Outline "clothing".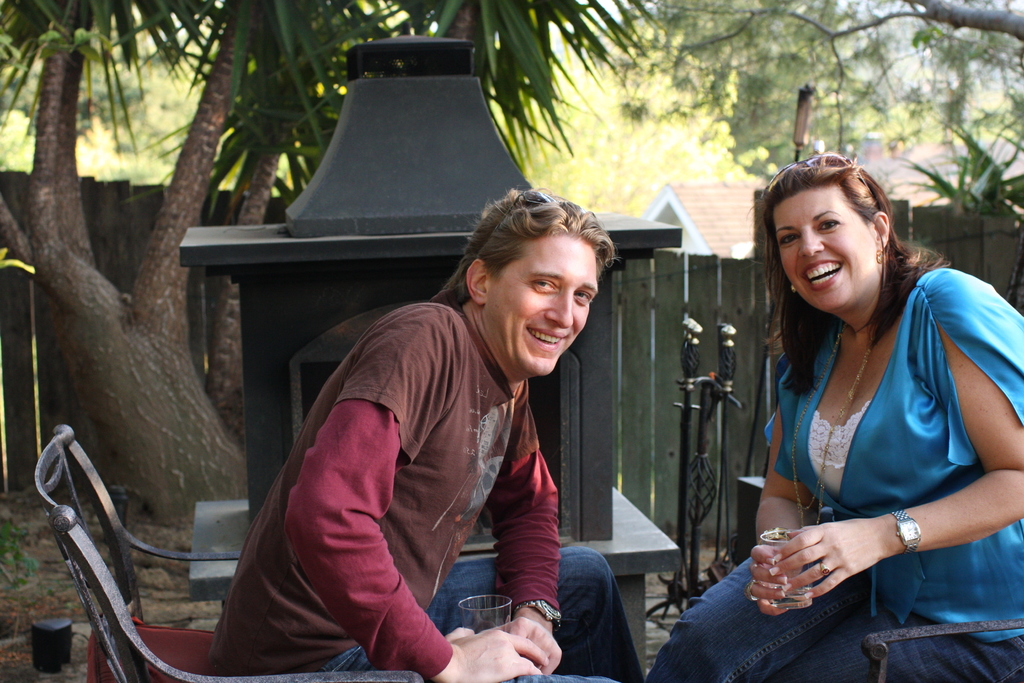
Outline: x1=209, y1=308, x2=649, y2=682.
